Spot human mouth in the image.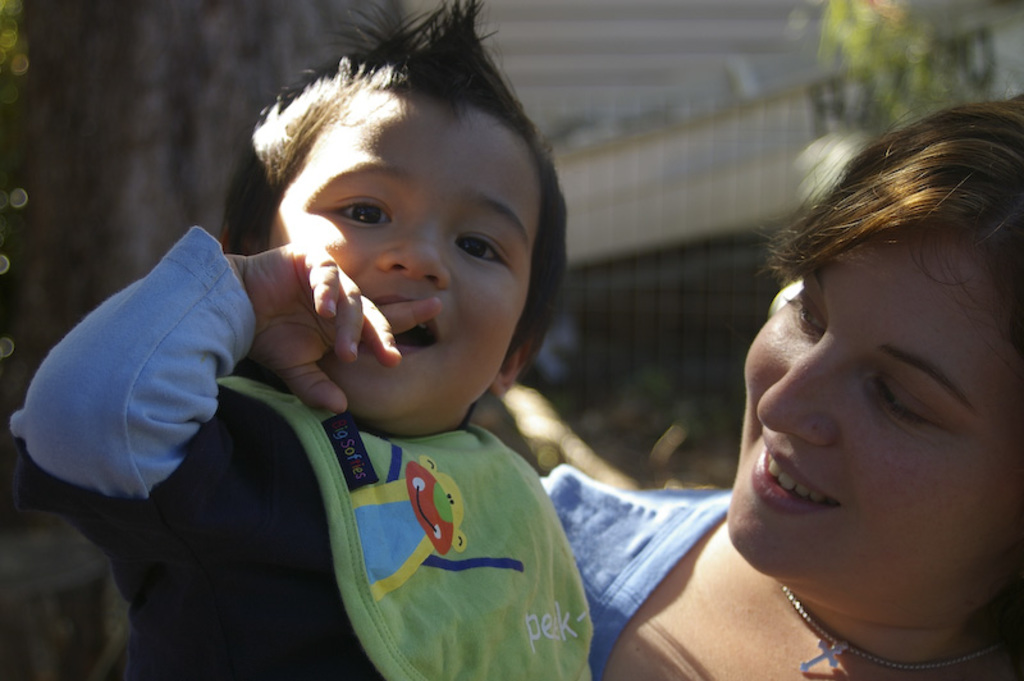
human mouth found at left=750, top=426, right=835, bottom=509.
